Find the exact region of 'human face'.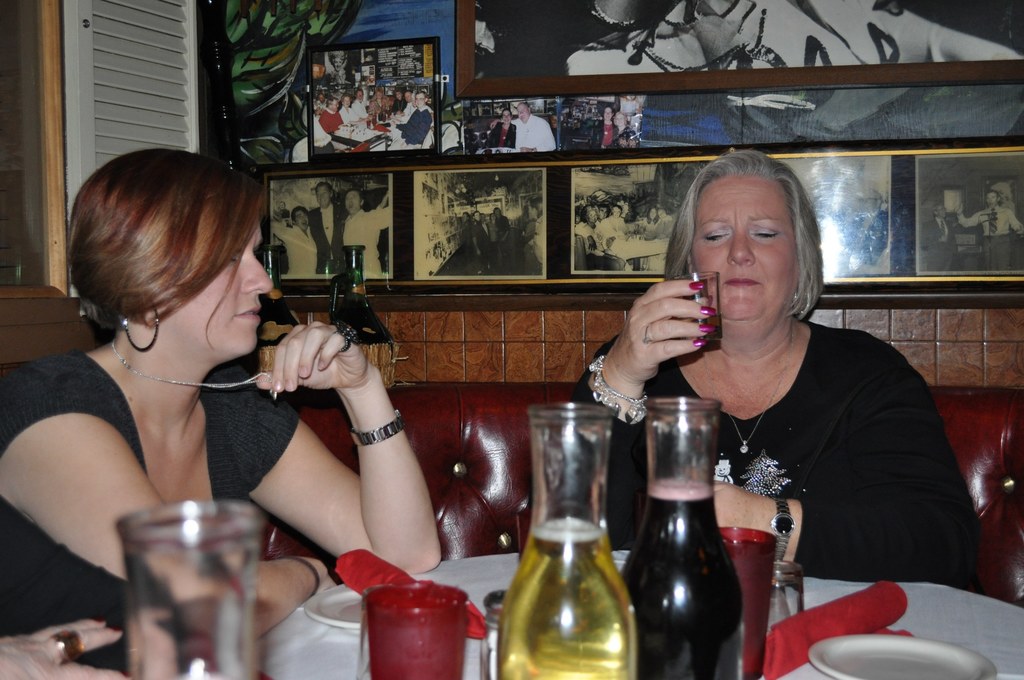
Exact region: (588, 212, 599, 222).
